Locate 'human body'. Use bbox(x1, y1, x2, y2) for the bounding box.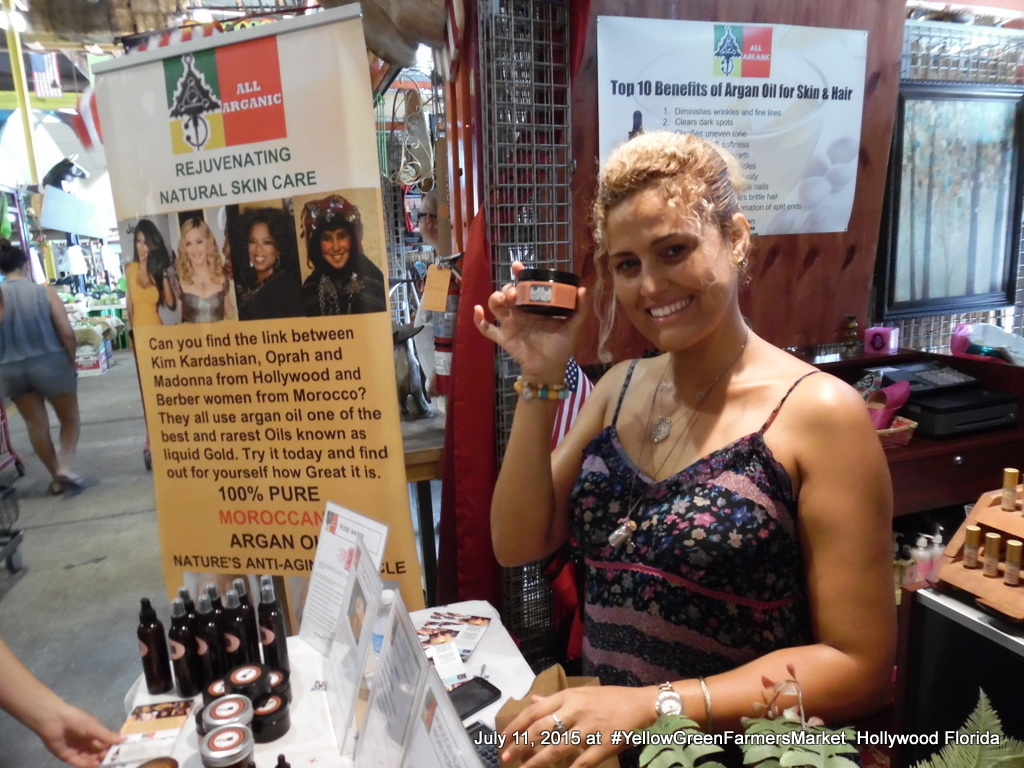
bbox(0, 640, 121, 766).
